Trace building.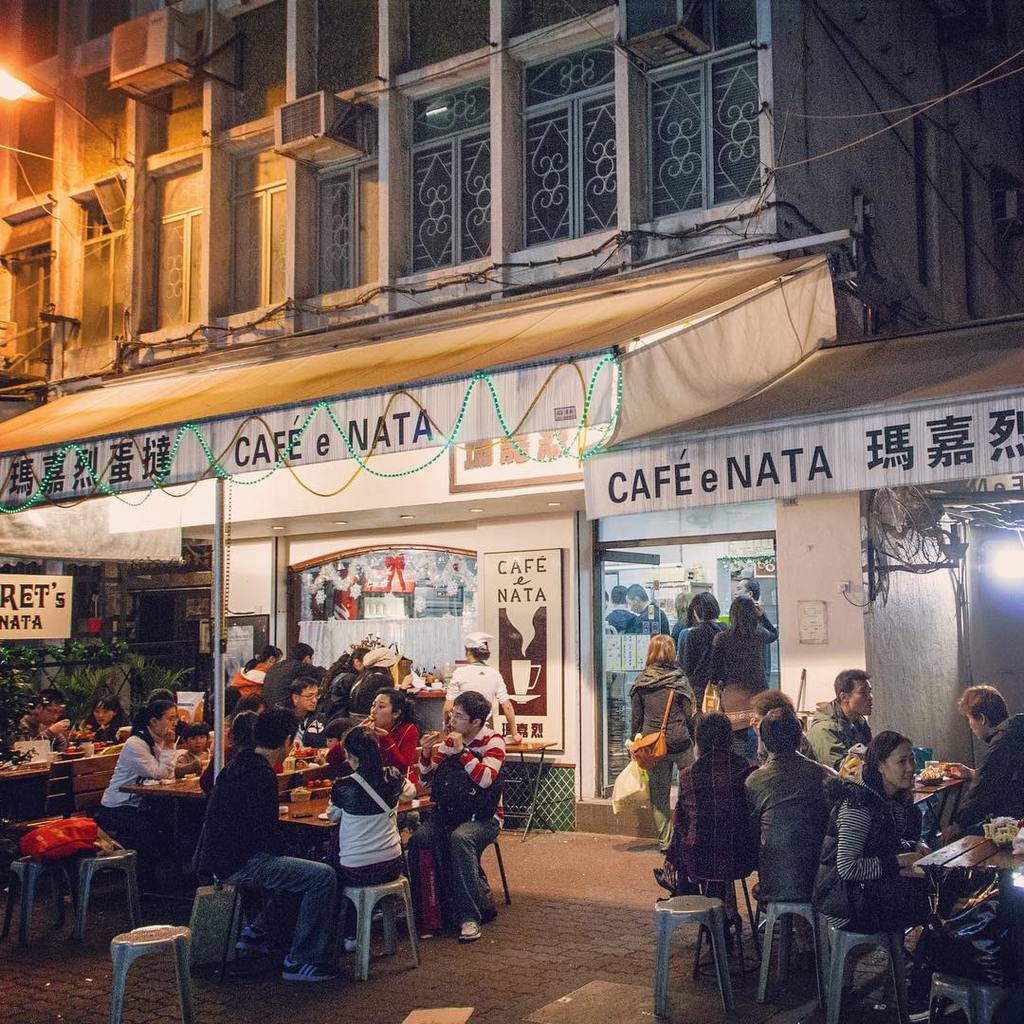
Traced to box(0, 0, 1021, 827).
